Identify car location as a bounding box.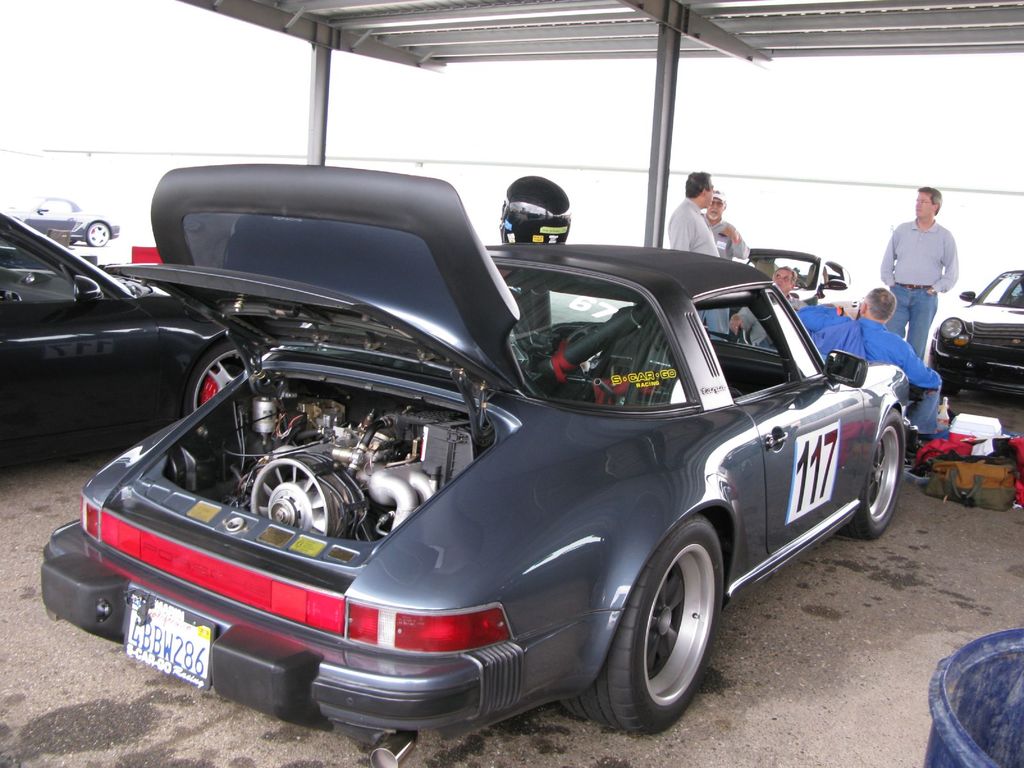
(31, 161, 922, 767).
